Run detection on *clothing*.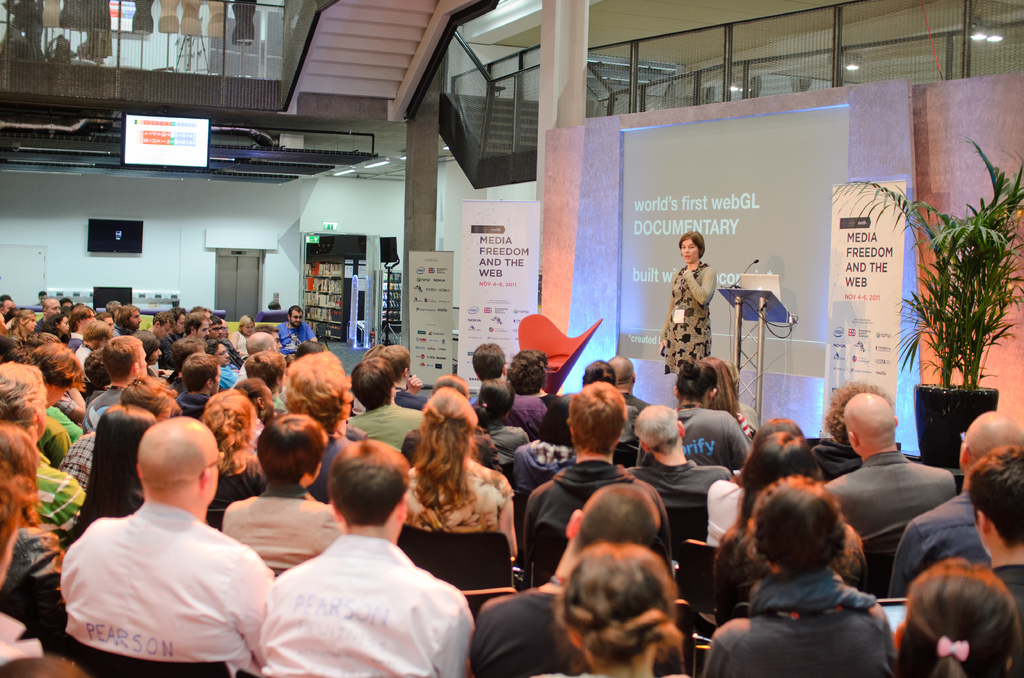
Result: box(404, 455, 509, 528).
